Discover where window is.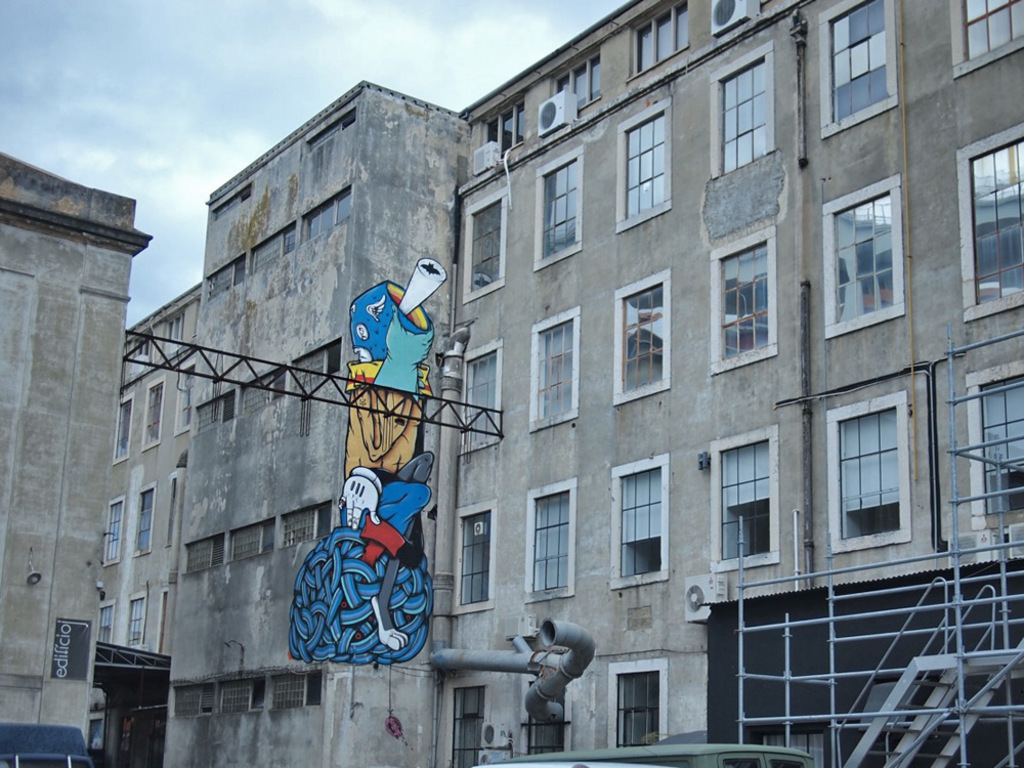
Discovered at locate(466, 184, 505, 300).
